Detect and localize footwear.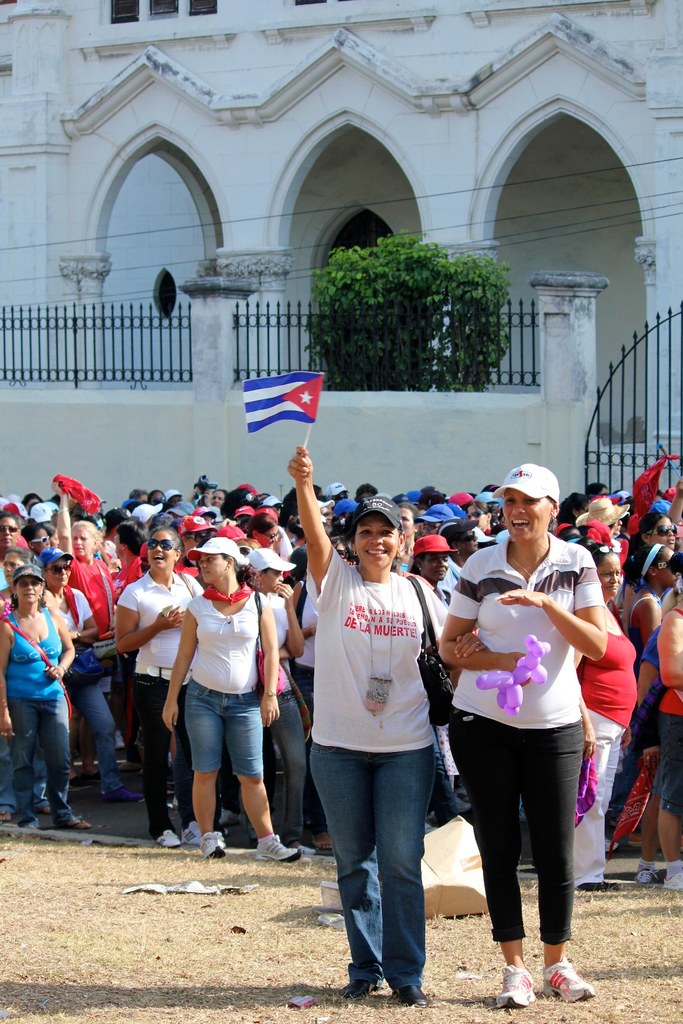
Localized at bbox=[194, 831, 227, 859].
